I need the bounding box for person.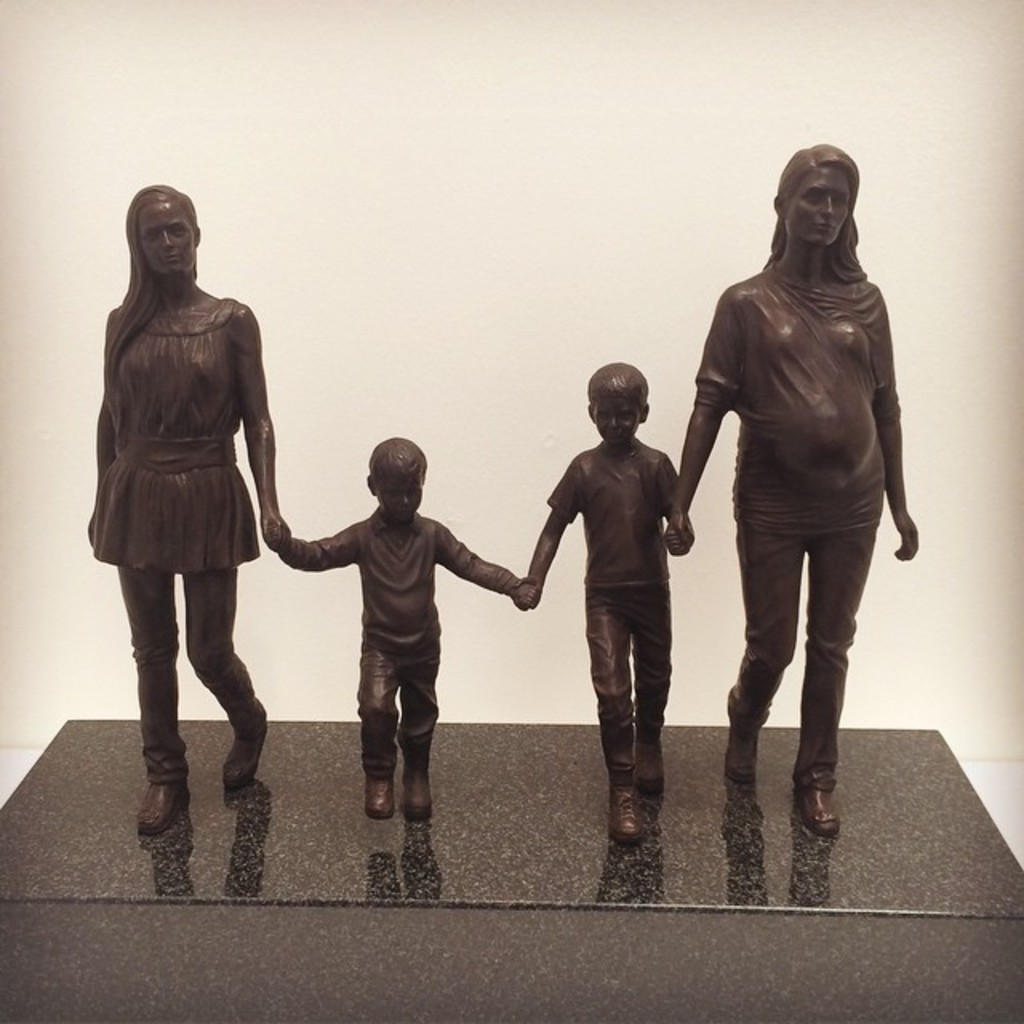
Here it is: <box>264,430,536,827</box>.
